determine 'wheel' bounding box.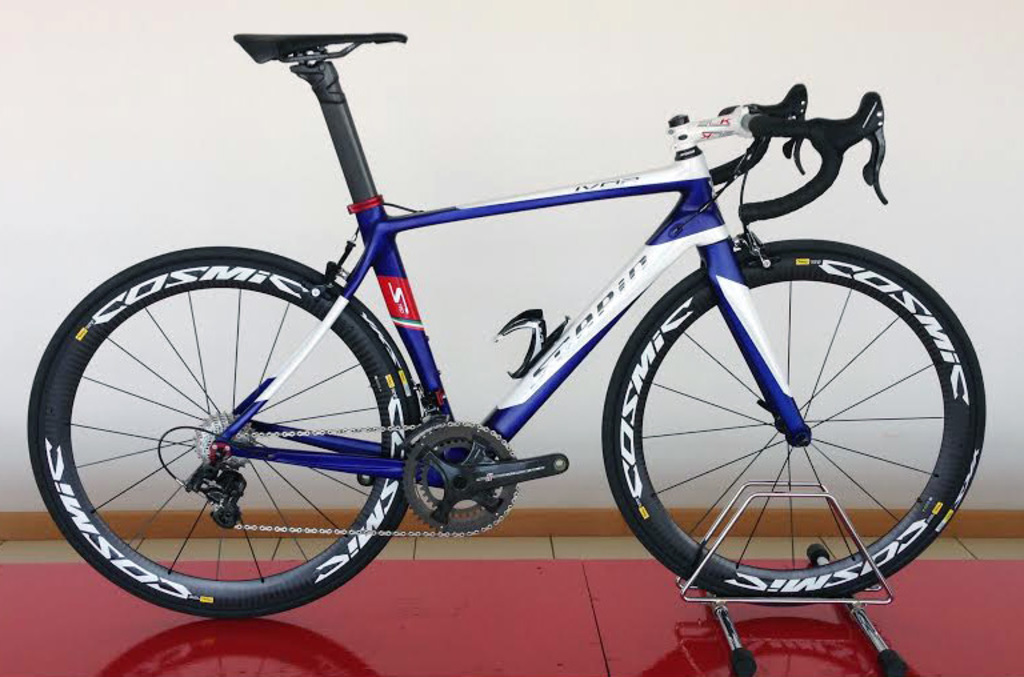
Determined: region(605, 251, 960, 613).
